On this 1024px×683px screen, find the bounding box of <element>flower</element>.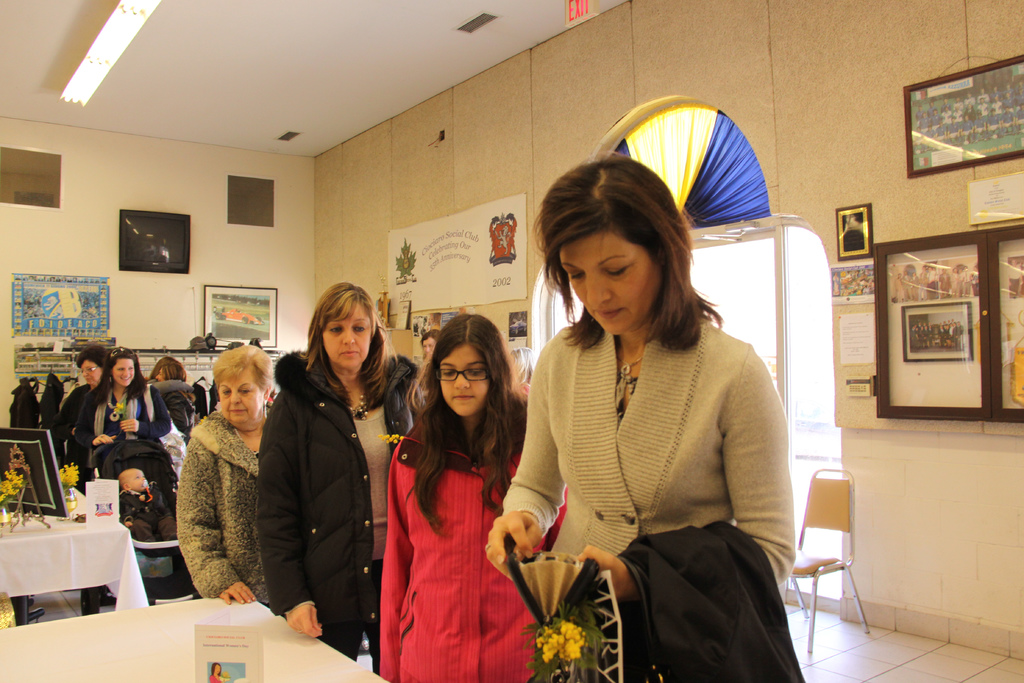
Bounding box: bbox(378, 431, 400, 447).
